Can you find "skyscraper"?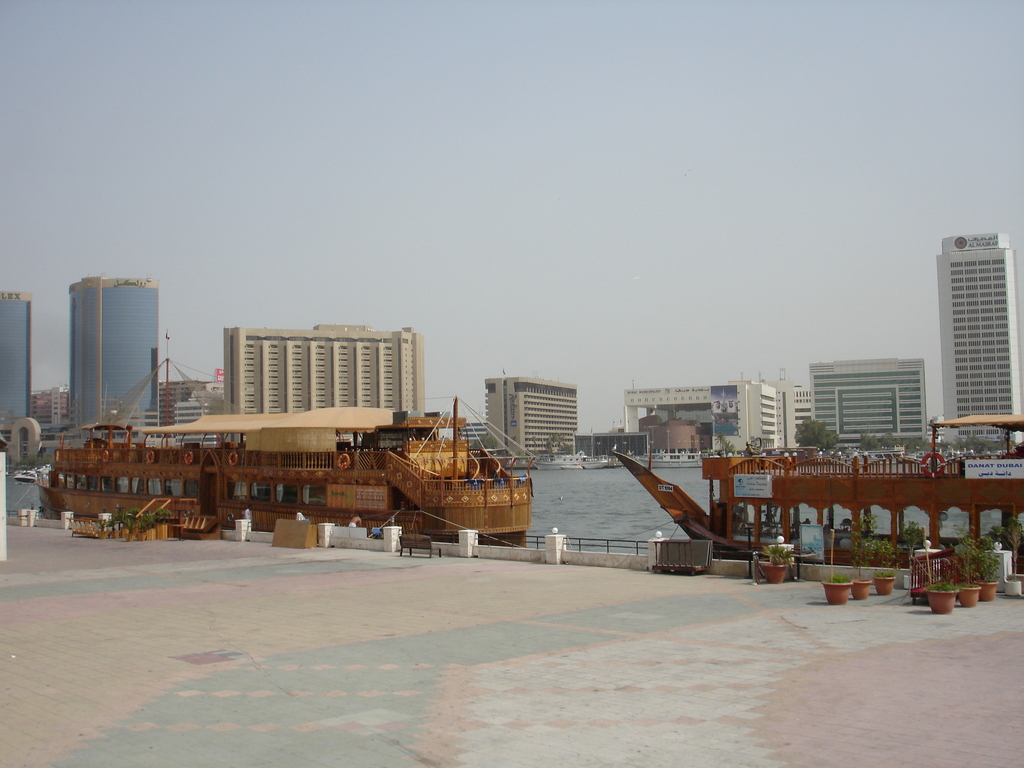
Yes, bounding box: detection(808, 360, 936, 447).
